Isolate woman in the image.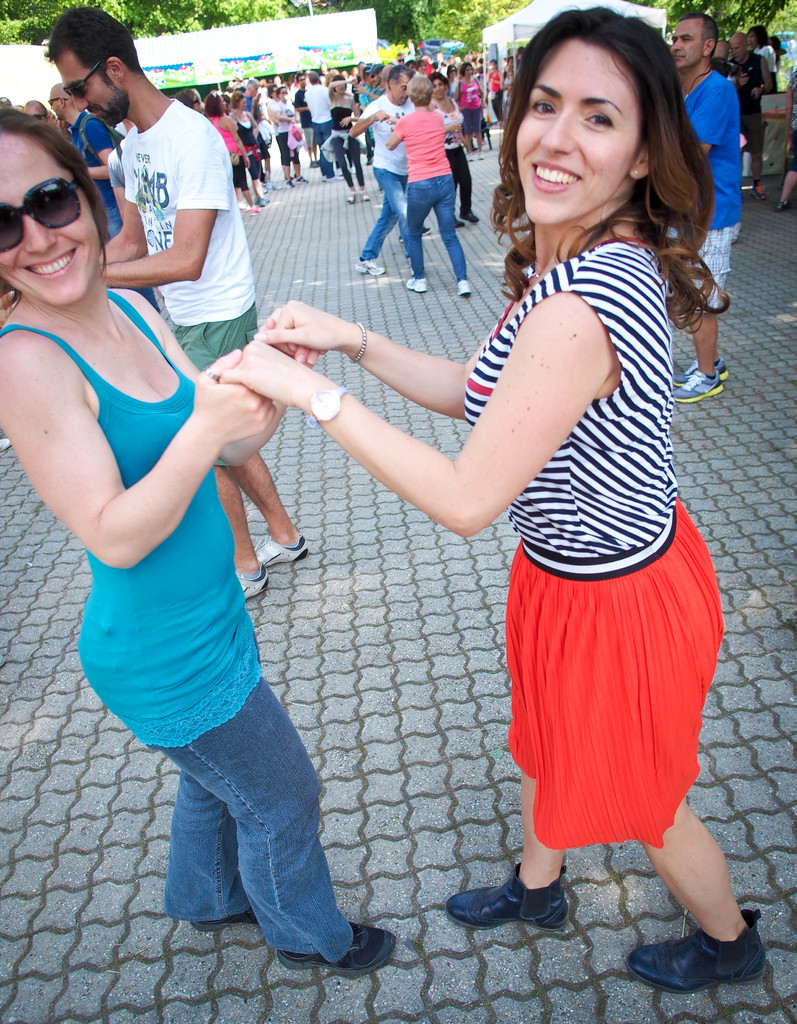
Isolated region: (x1=451, y1=67, x2=476, y2=154).
